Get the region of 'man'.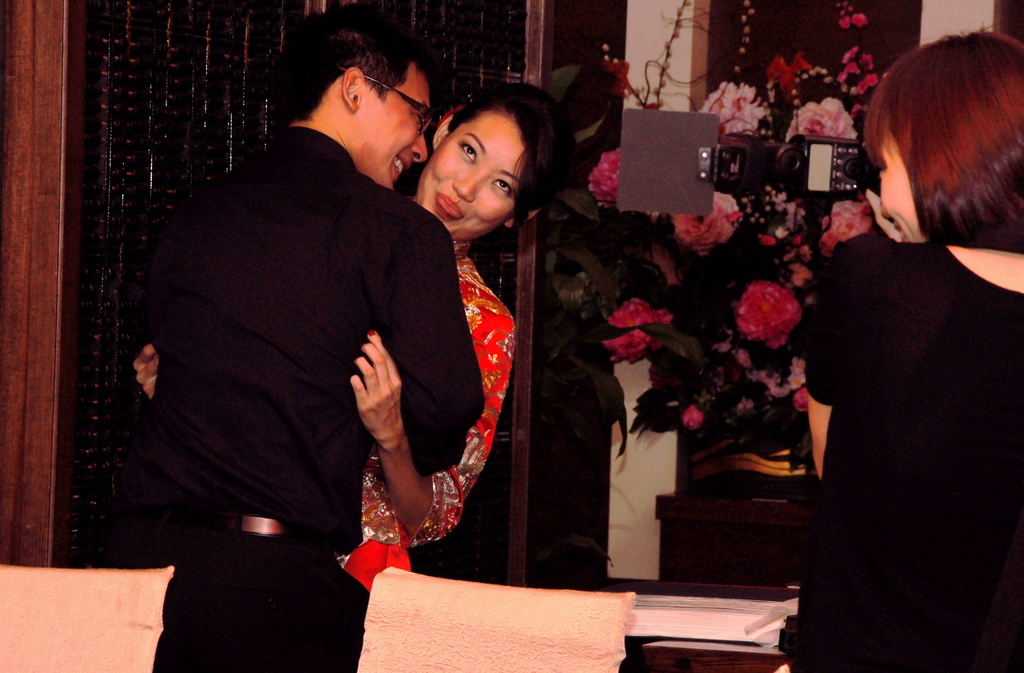
(120,0,497,653).
